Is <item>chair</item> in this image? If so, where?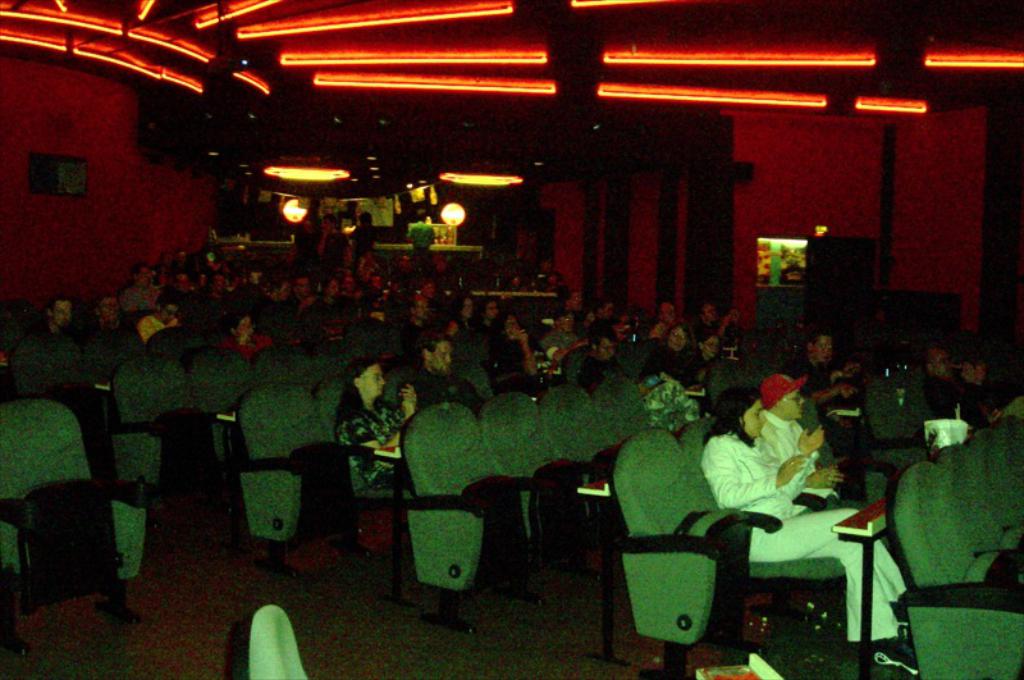
Yes, at (left=585, top=371, right=654, bottom=456).
